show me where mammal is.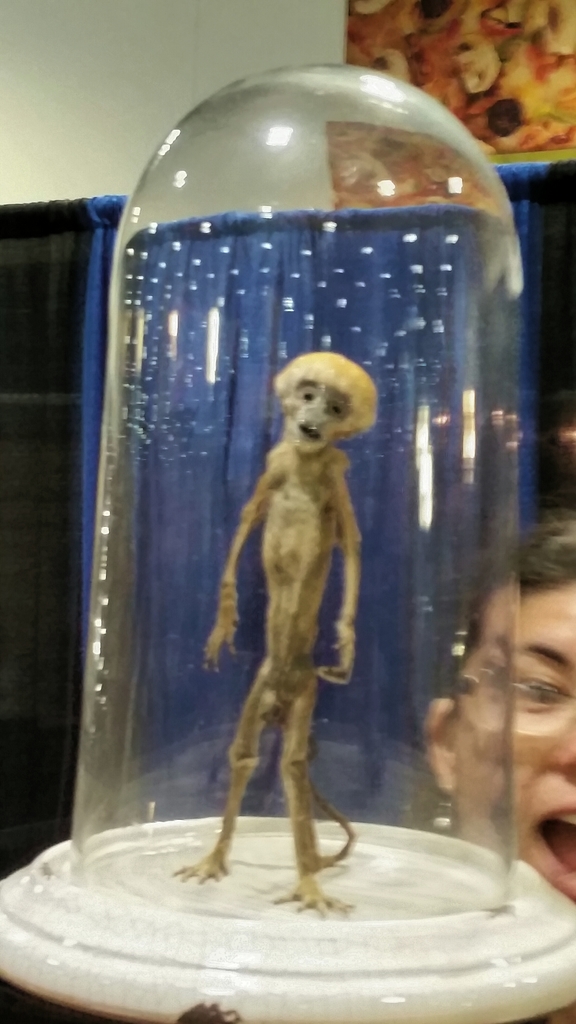
mammal is at <box>422,508,575,906</box>.
